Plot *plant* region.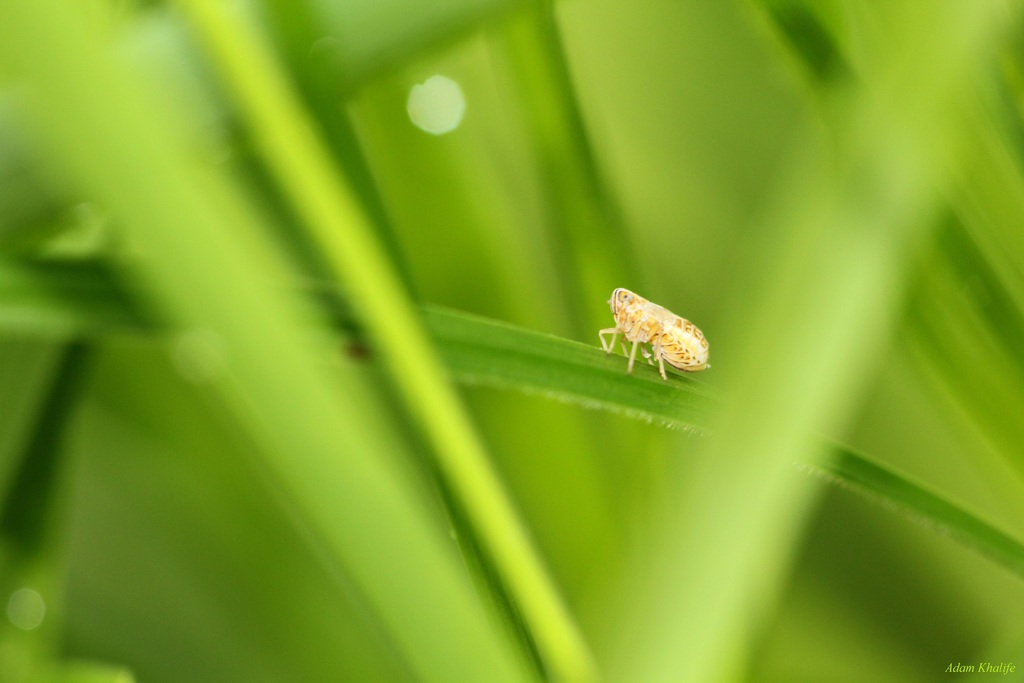
Plotted at l=0, t=0, r=1022, b=682.
